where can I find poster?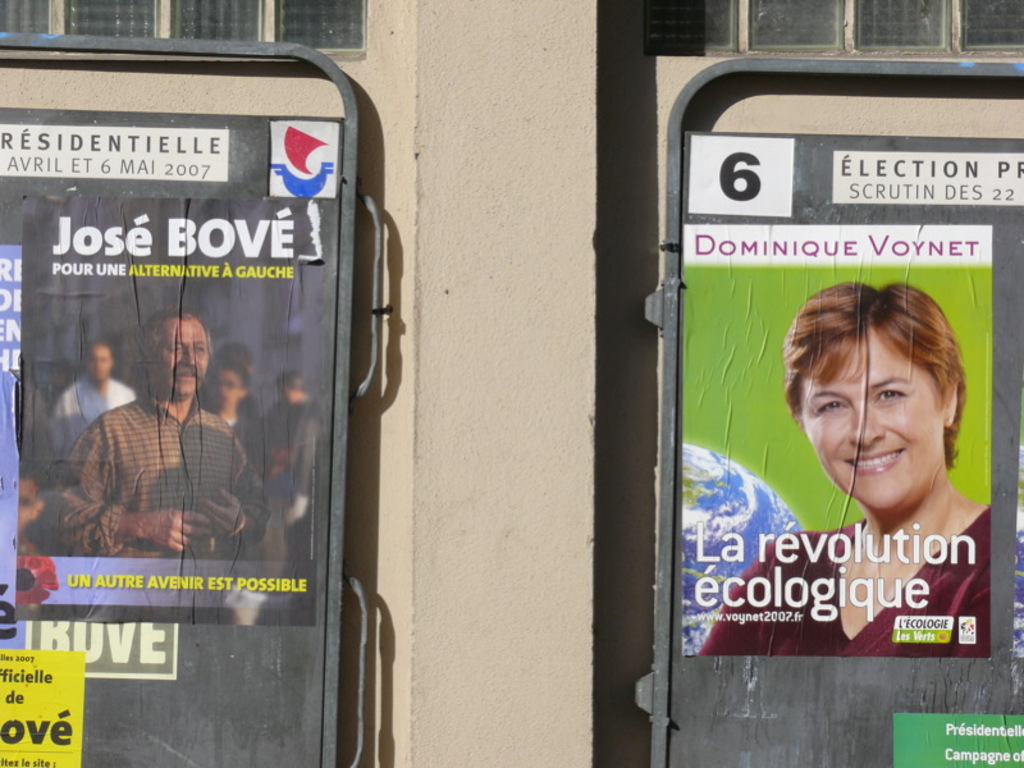
You can find it at select_region(0, 650, 81, 767).
